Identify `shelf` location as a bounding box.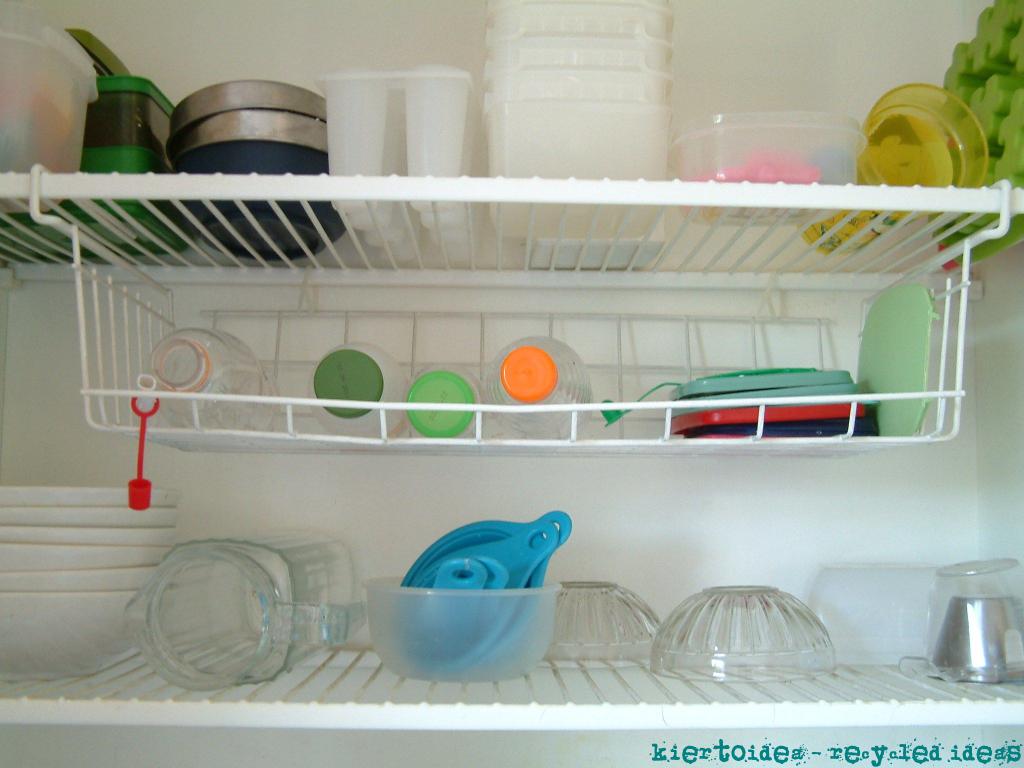
{"left": 0, "top": 166, "right": 1023, "bottom": 730}.
